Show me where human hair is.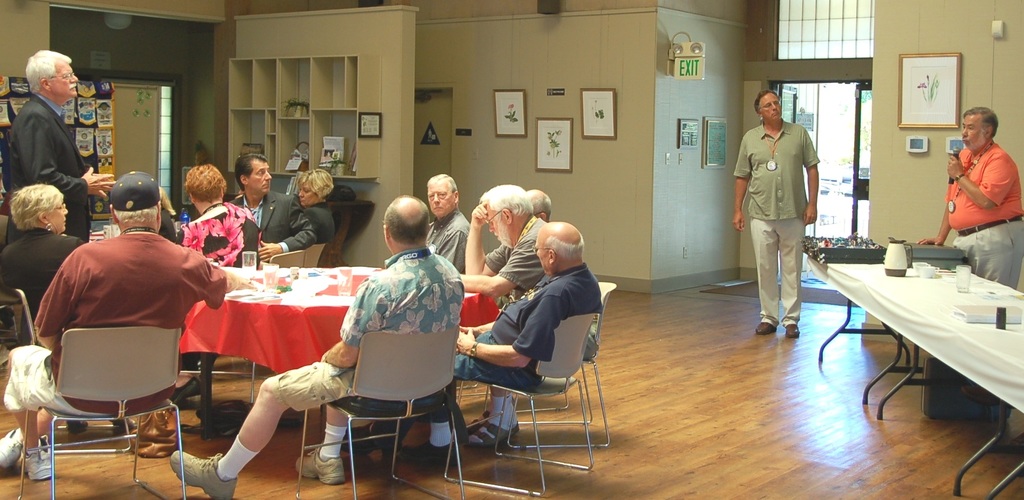
human hair is at {"left": 10, "top": 183, "right": 68, "bottom": 232}.
